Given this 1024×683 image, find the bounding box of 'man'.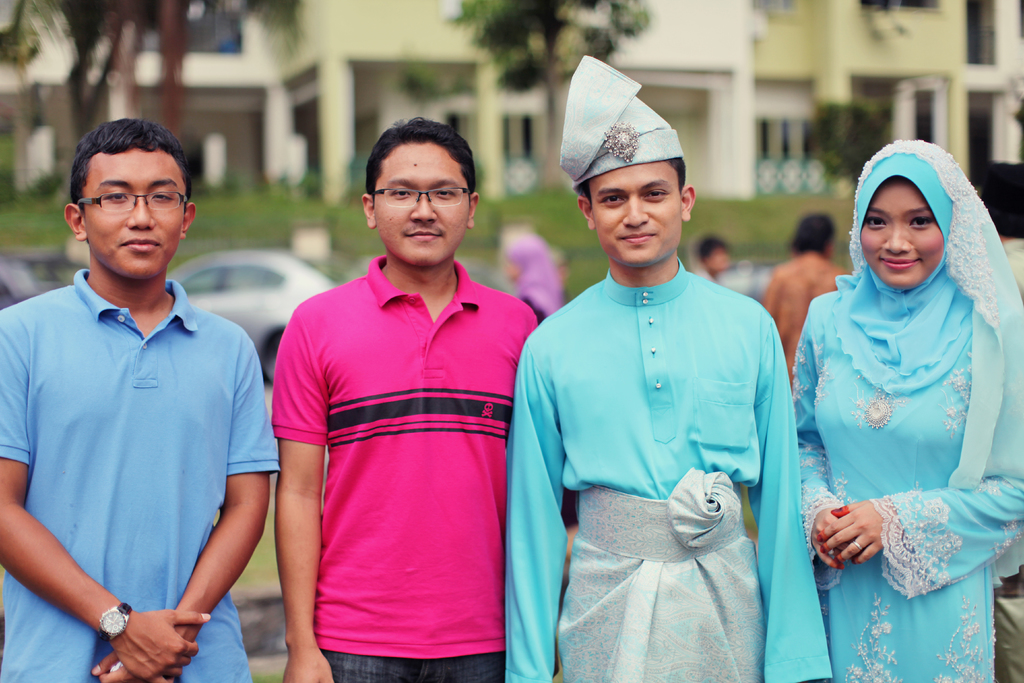
(268,115,532,682).
